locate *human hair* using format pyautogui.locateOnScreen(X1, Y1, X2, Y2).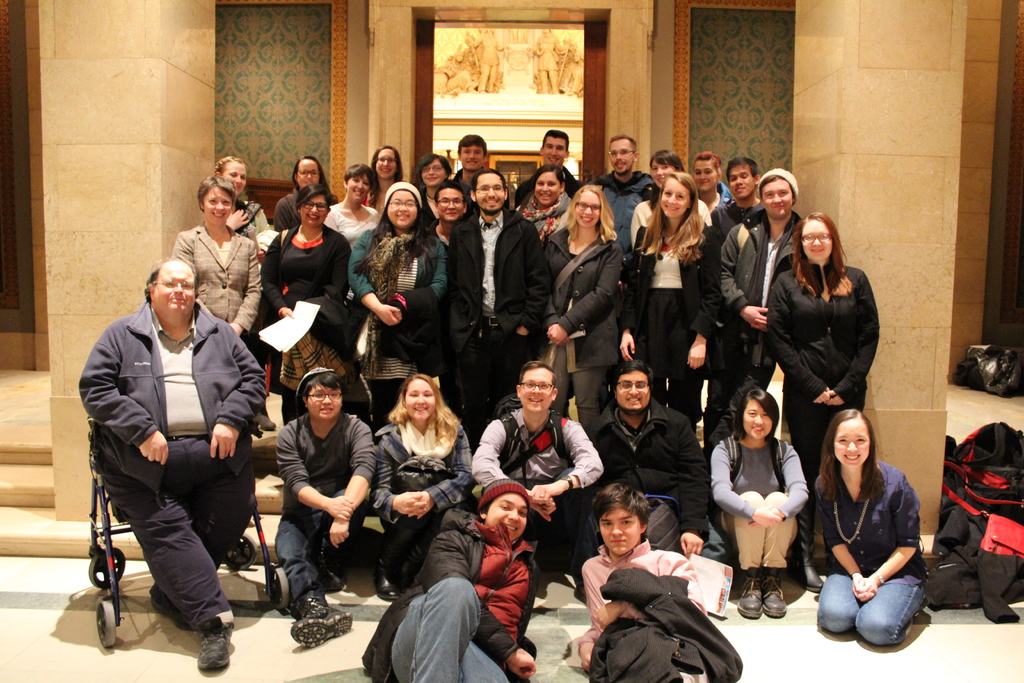
pyautogui.locateOnScreen(147, 260, 164, 299).
